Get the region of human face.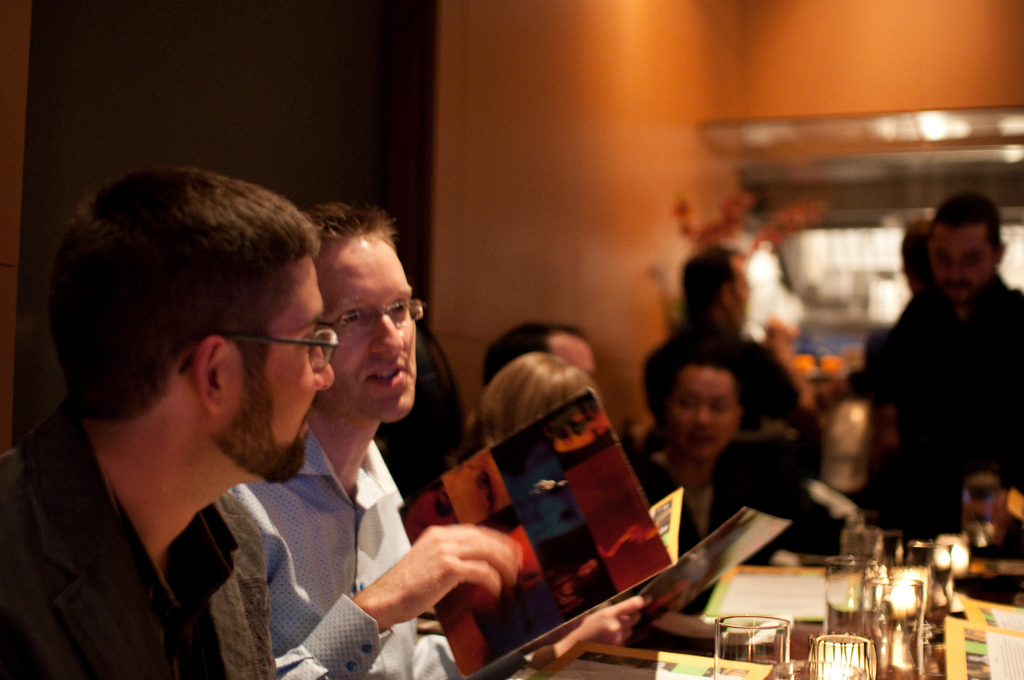
(308, 204, 423, 434).
